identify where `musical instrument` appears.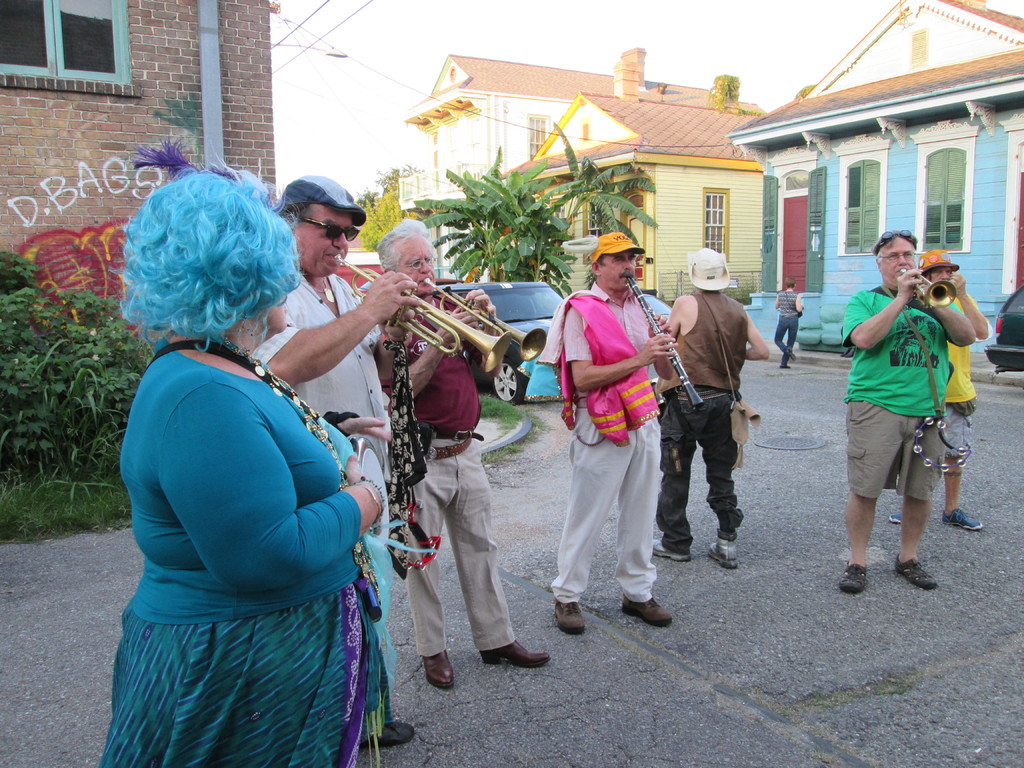
Appears at 893, 260, 954, 310.
